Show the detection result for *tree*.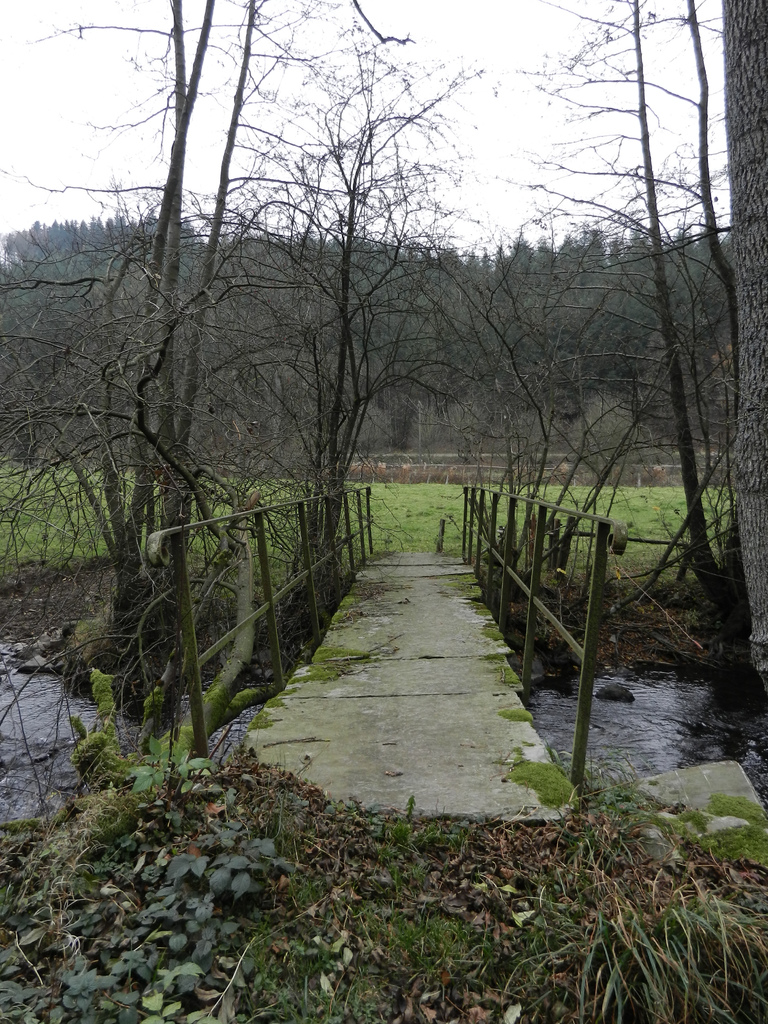
{"x1": 445, "y1": 0, "x2": 767, "y2": 726}.
